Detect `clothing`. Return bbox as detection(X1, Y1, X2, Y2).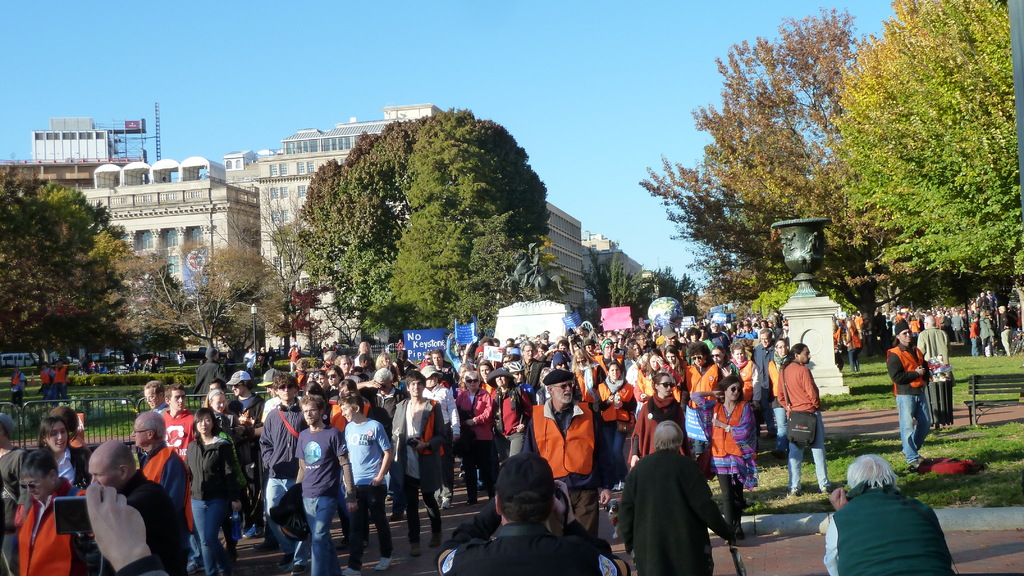
detection(886, 340, 929, 394).
